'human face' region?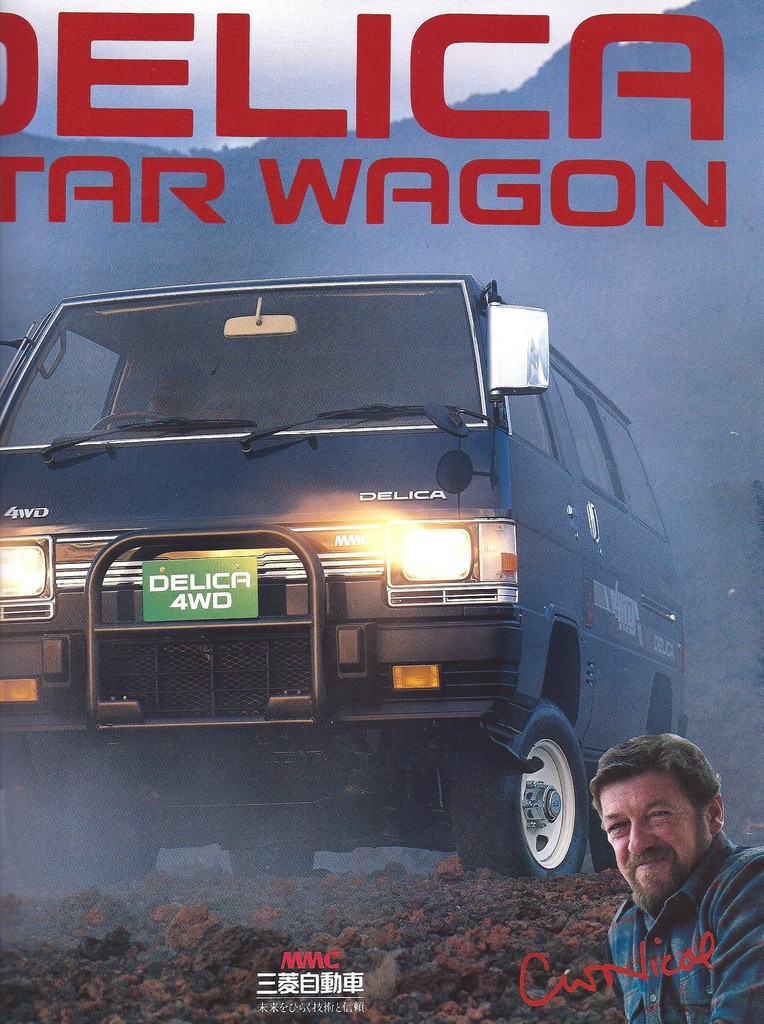
x1=601 y1=767 x2=704 y2=909
